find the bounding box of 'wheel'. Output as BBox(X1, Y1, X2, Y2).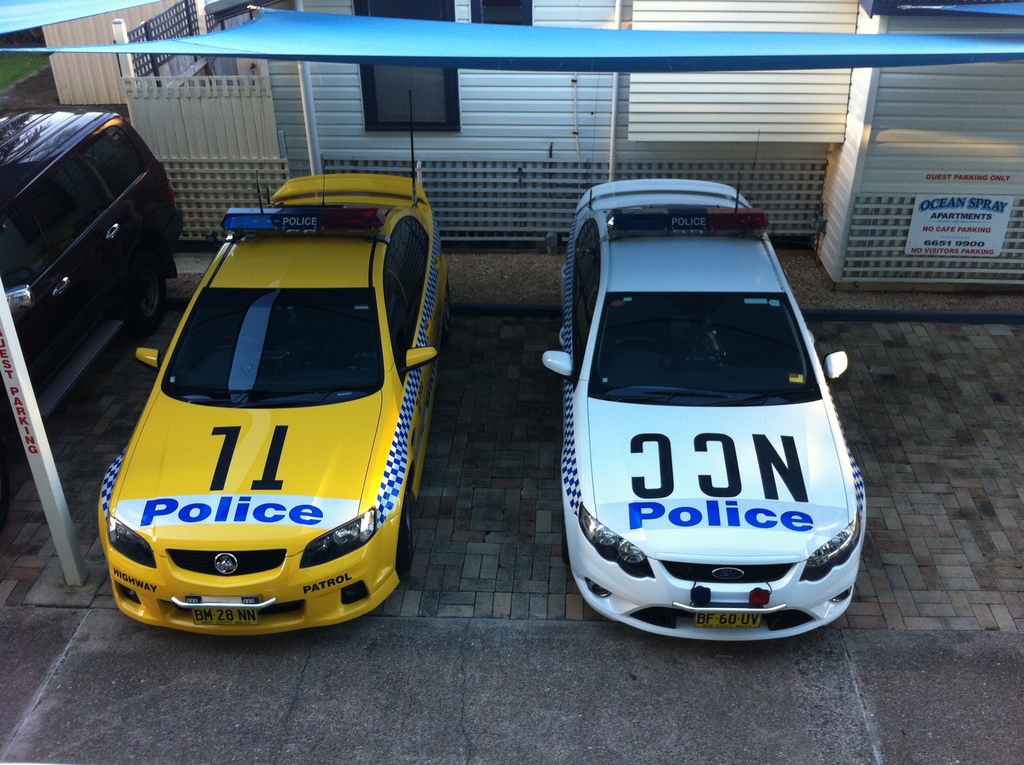
BBox(612, 338, 664, 356).
